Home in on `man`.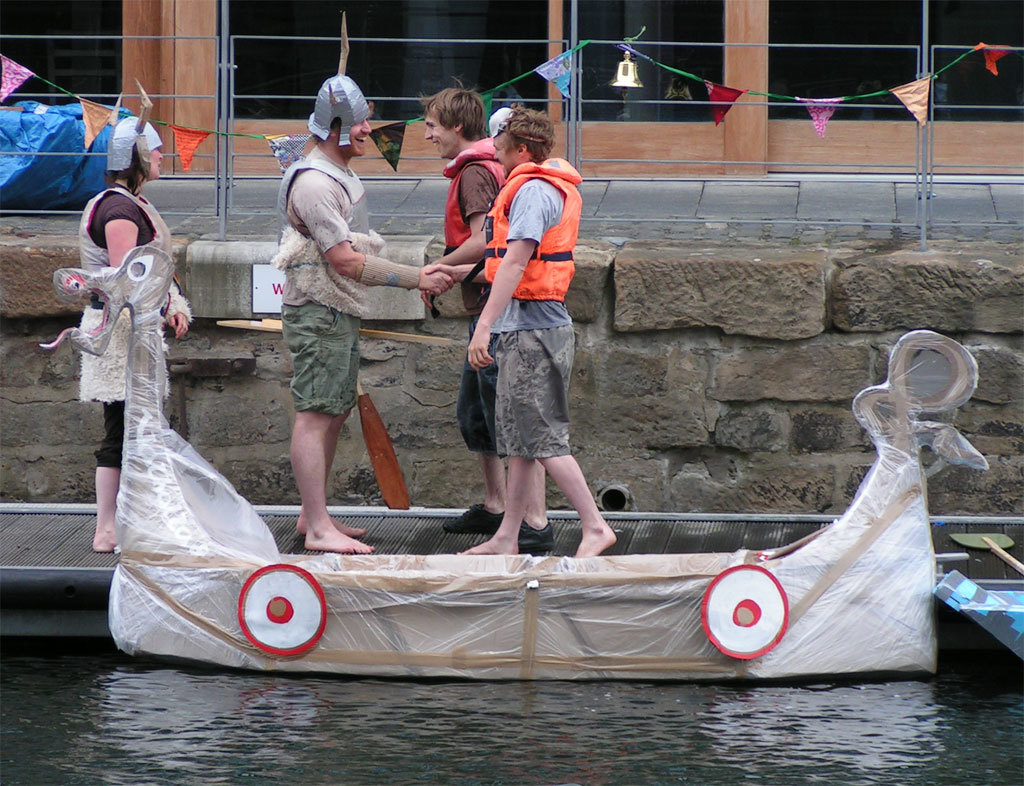
Homed in at bbox(435, 85, 538, 556).
